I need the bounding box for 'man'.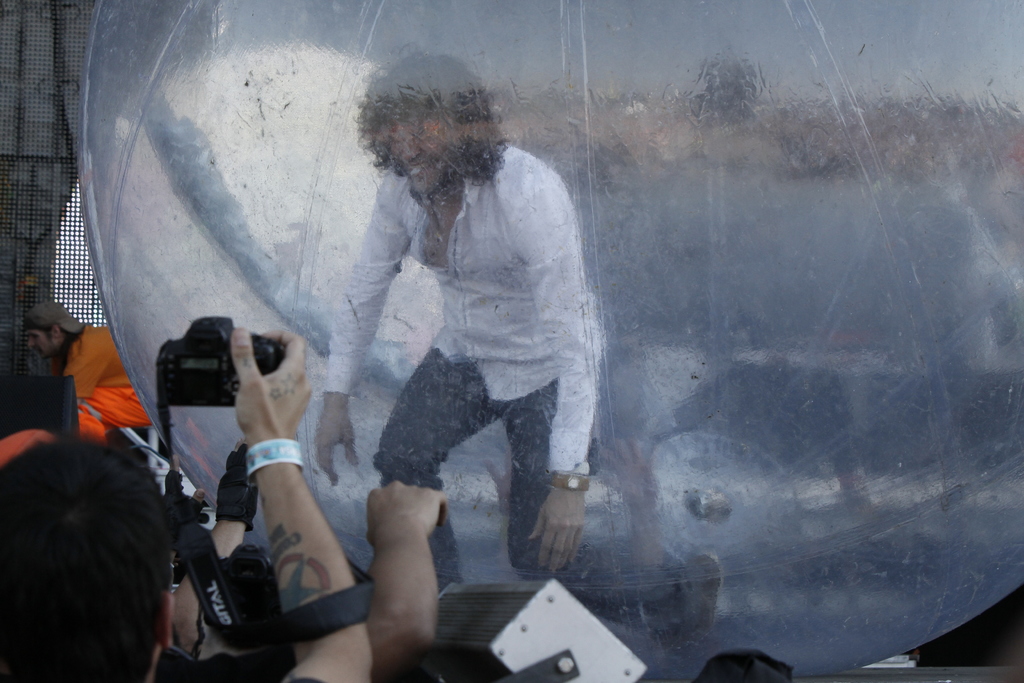
Here it is: locate(22, 298, 168, 442).
